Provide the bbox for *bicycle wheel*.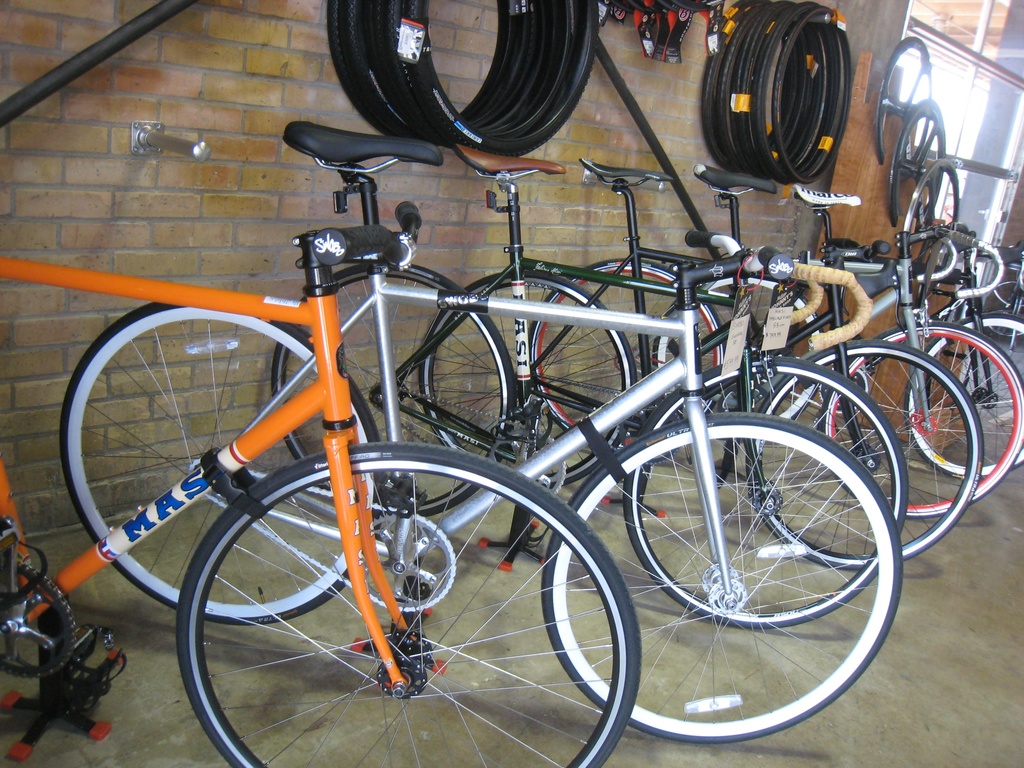
pyautogui.locateOnScreen(59, 303, 387, 625).
